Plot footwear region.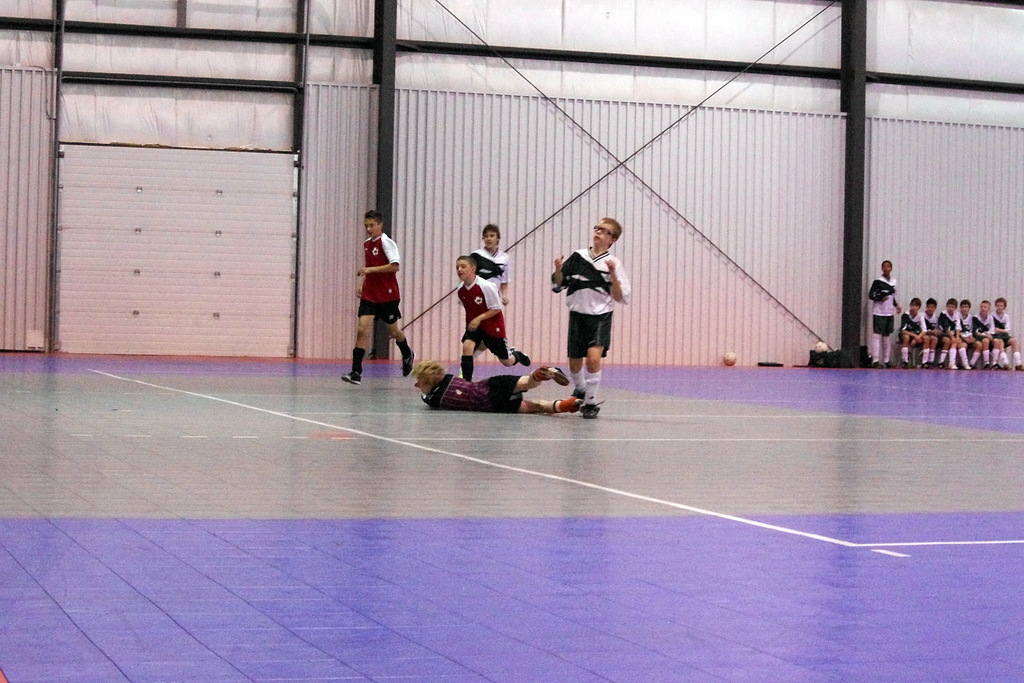
Plotted at x1=948, y1=362, x2=963, y2=368.
